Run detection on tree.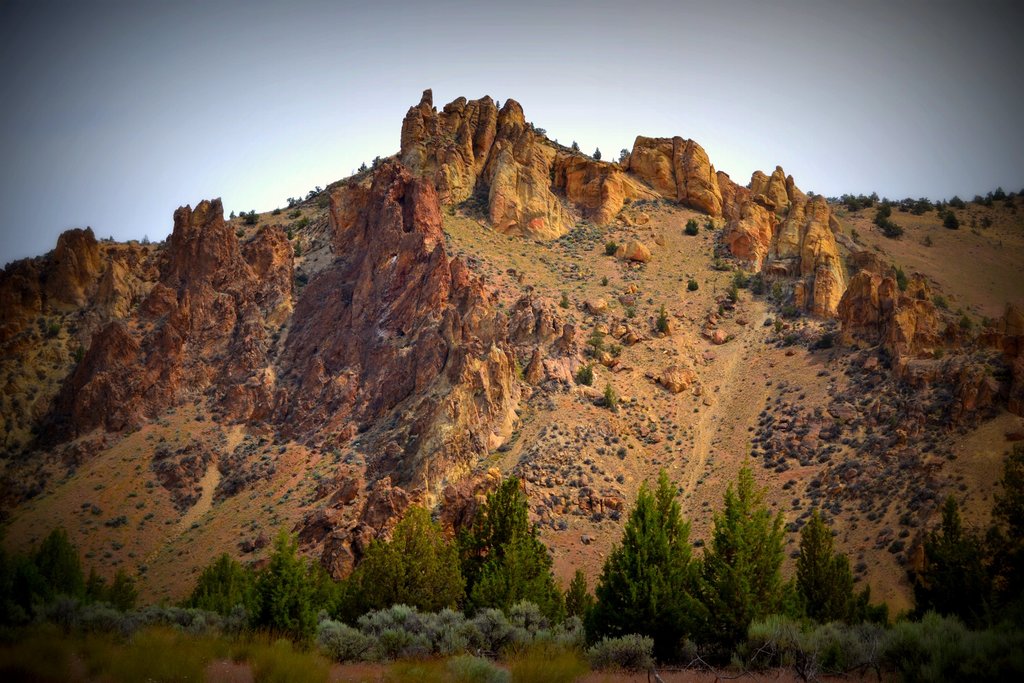
Result: detection(257, 532, 322, 638).
